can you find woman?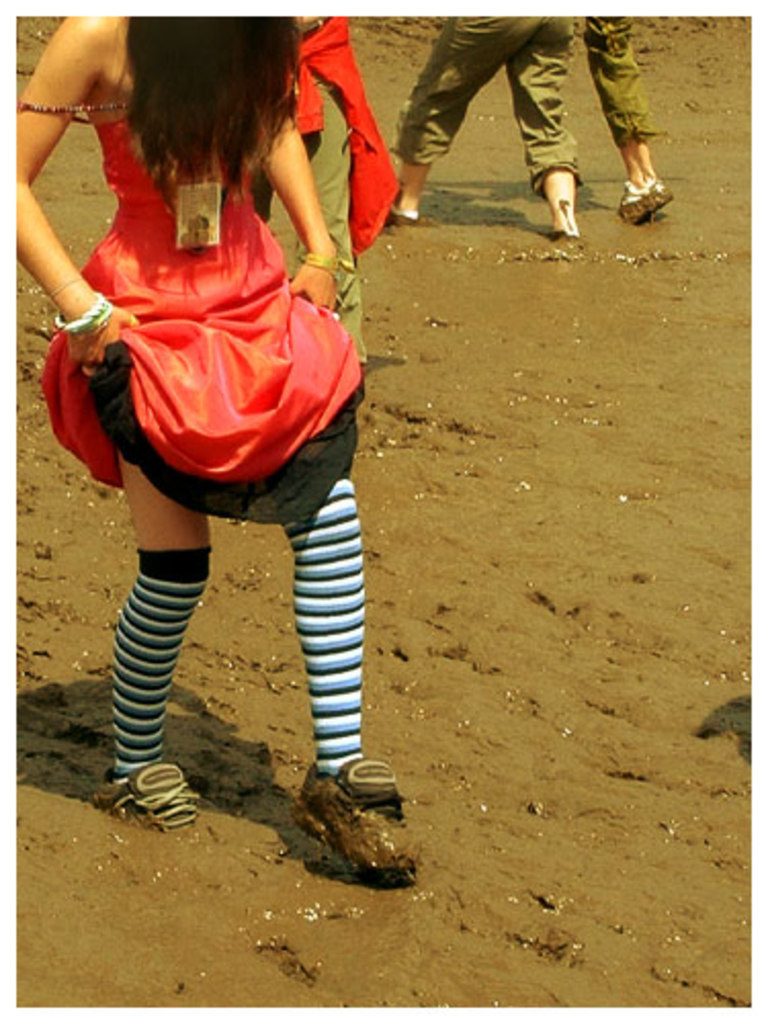
Yes, bounding box: pyautogui.locateOnScreen(43, 10, 532, 903).
